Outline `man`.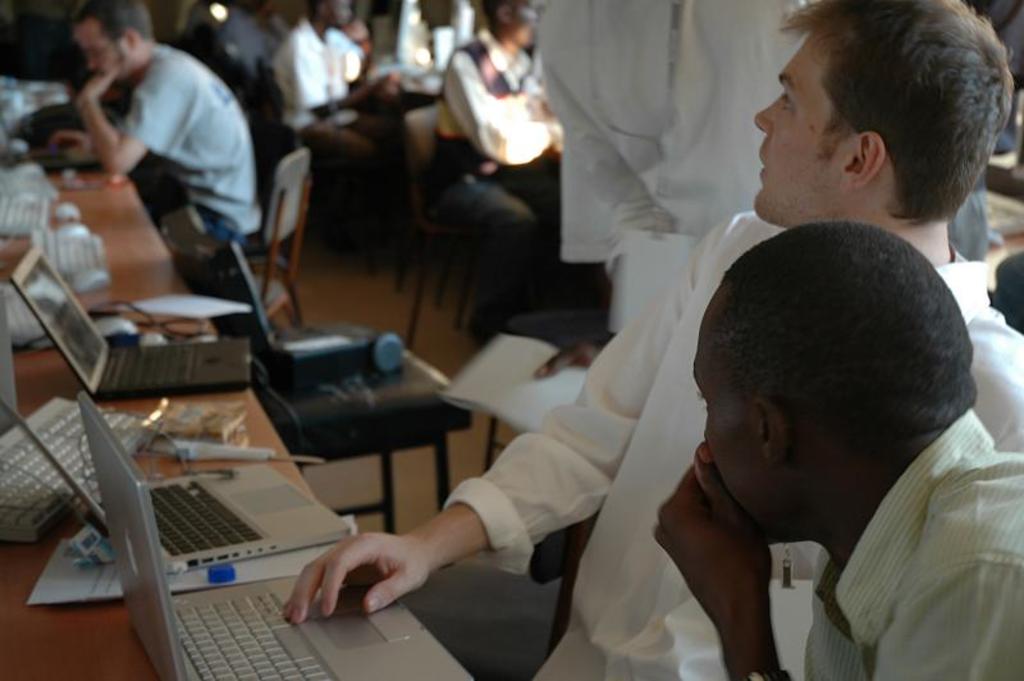
Outline: <bbox>424, 0, 566, 347</bbox>.
